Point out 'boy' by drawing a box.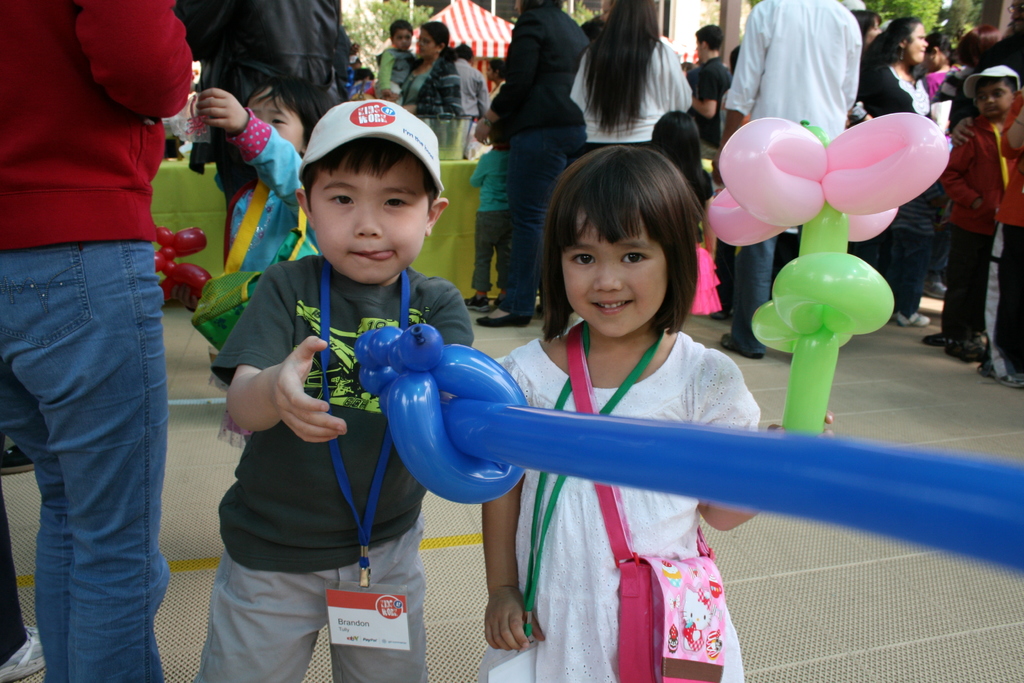
{"x1": 936, "y1": 67, "x2": 1021, "y2": 378}.
